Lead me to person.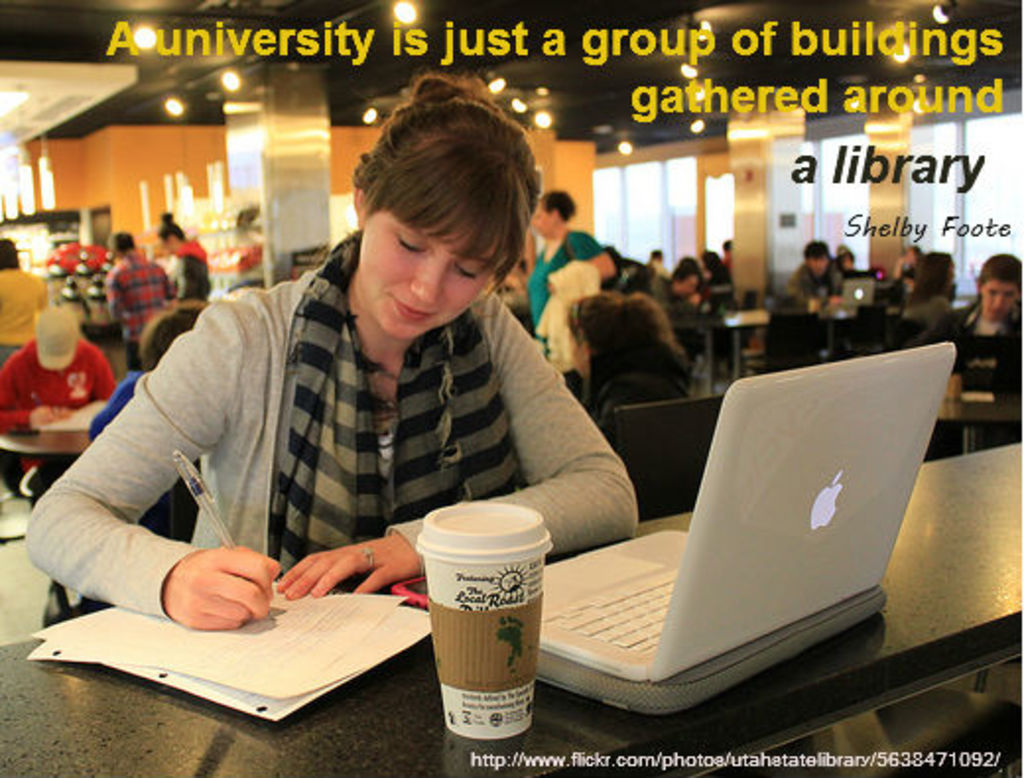
Lead to 91 114 622 691.
